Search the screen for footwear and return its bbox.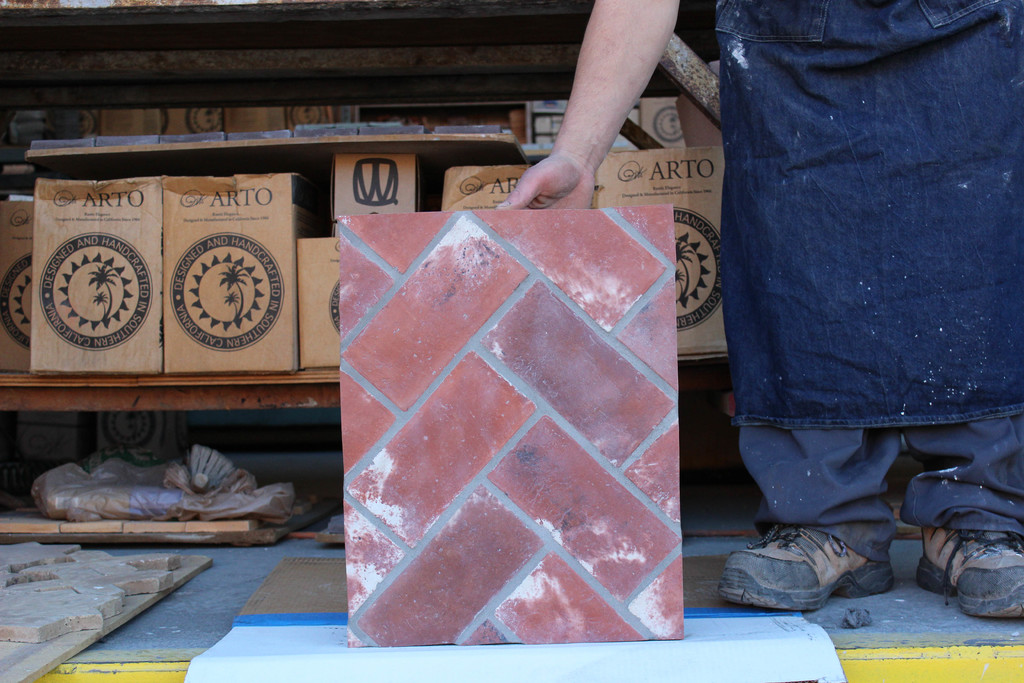
Found: [915,528,1023,625].
